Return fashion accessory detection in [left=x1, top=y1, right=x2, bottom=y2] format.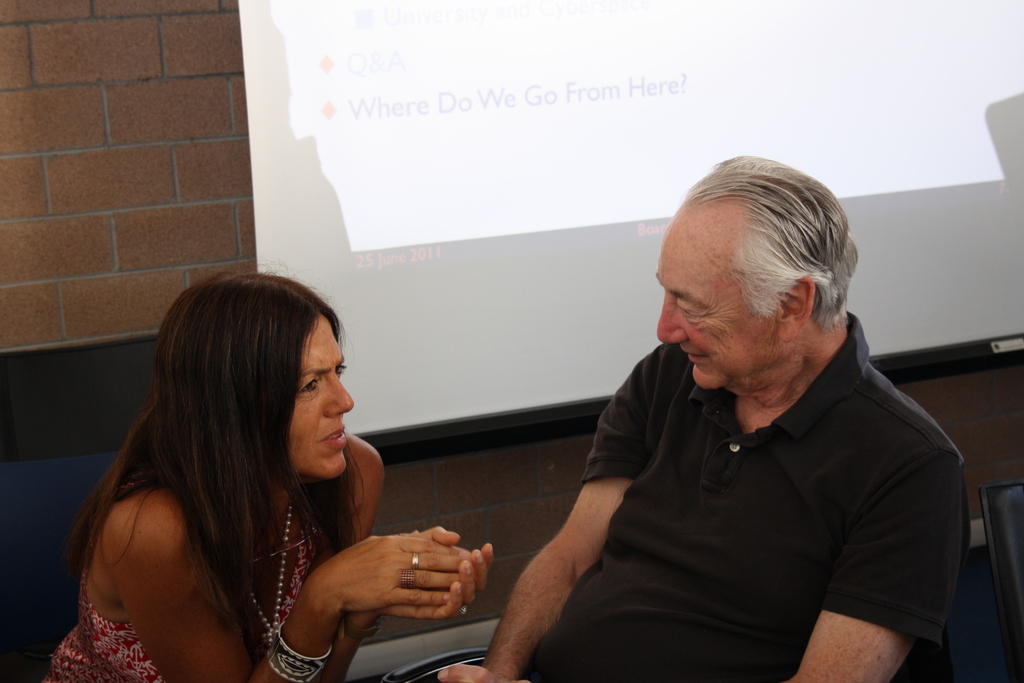
[left=248, top=498, right=298, bottom=650].
